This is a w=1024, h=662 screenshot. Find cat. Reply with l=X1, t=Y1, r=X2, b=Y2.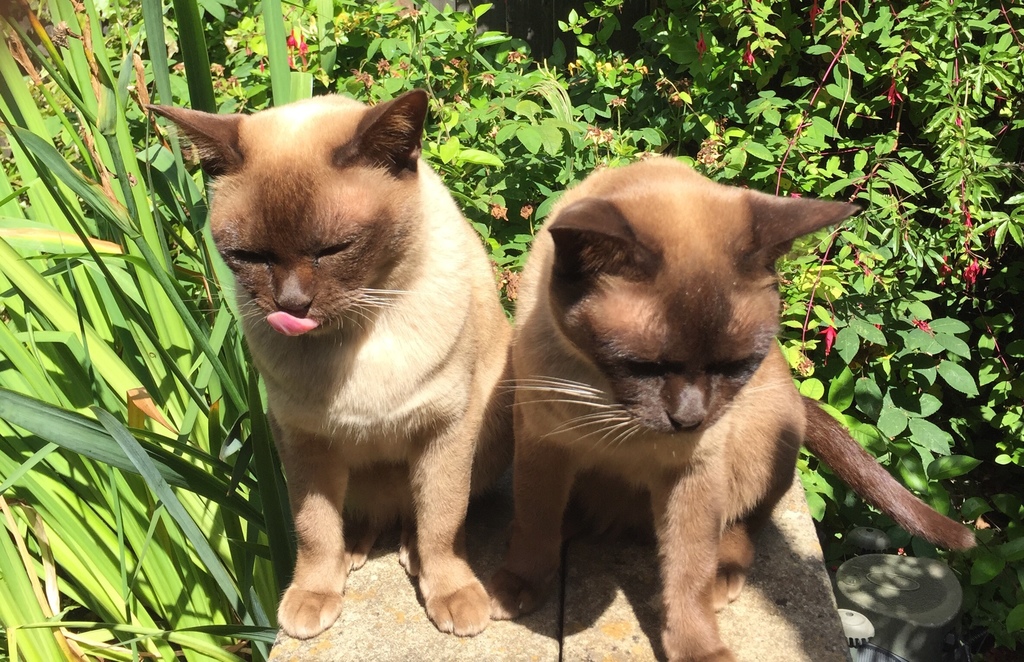
l=143, t=81, r=522, b=636.
